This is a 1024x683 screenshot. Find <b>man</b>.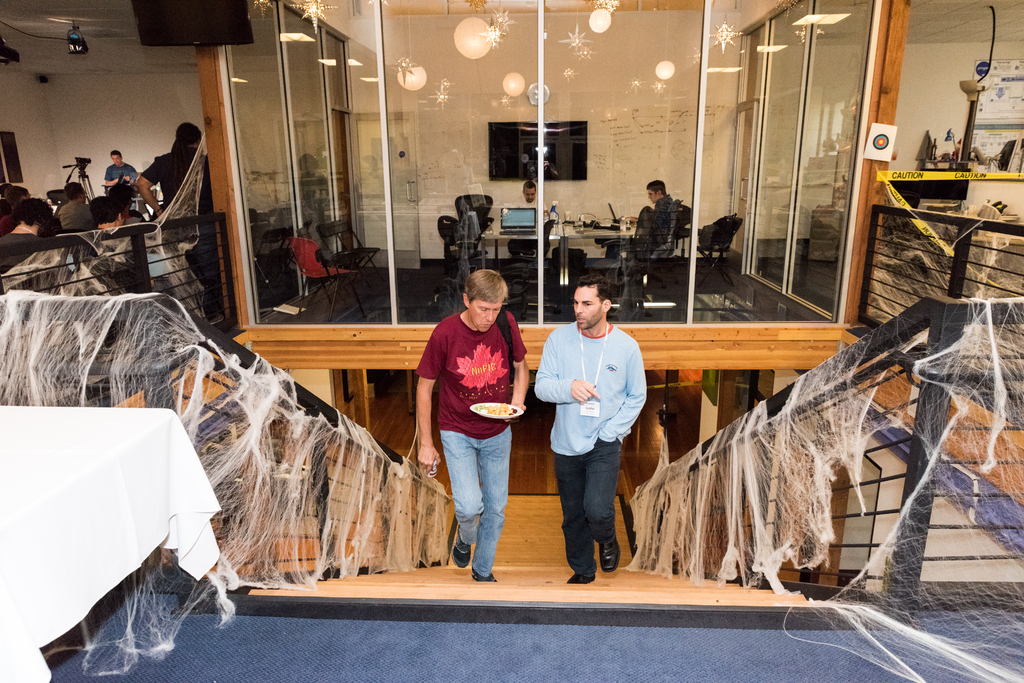
Bounding box: {"left": 52, "top": 177, "right": 92, "bottom": 231}.
